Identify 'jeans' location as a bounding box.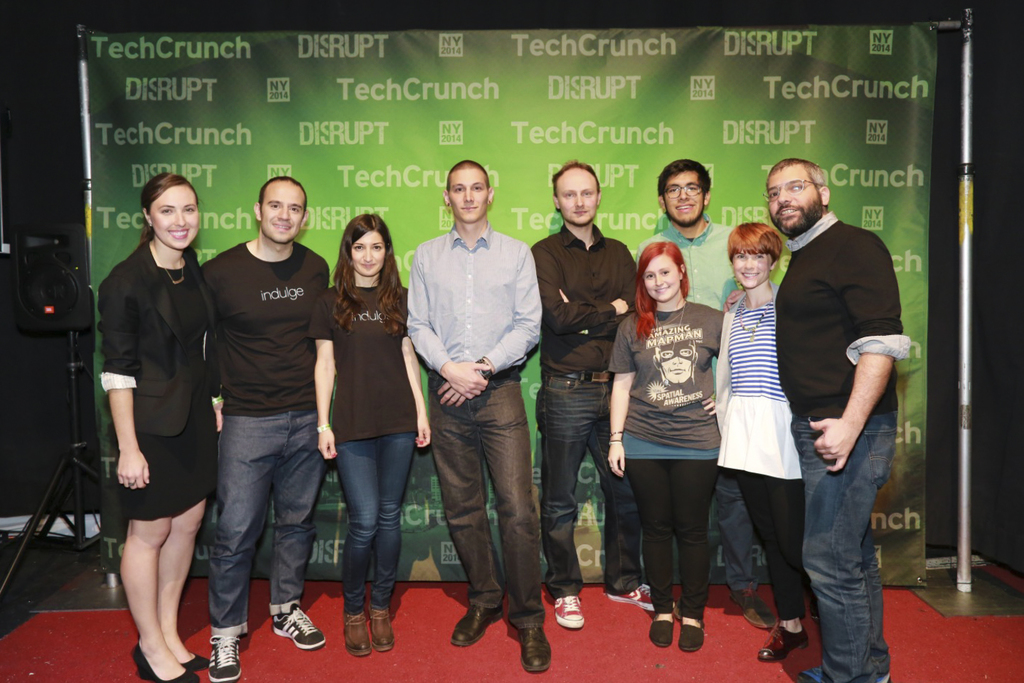
(710, 471, 750, 593).
